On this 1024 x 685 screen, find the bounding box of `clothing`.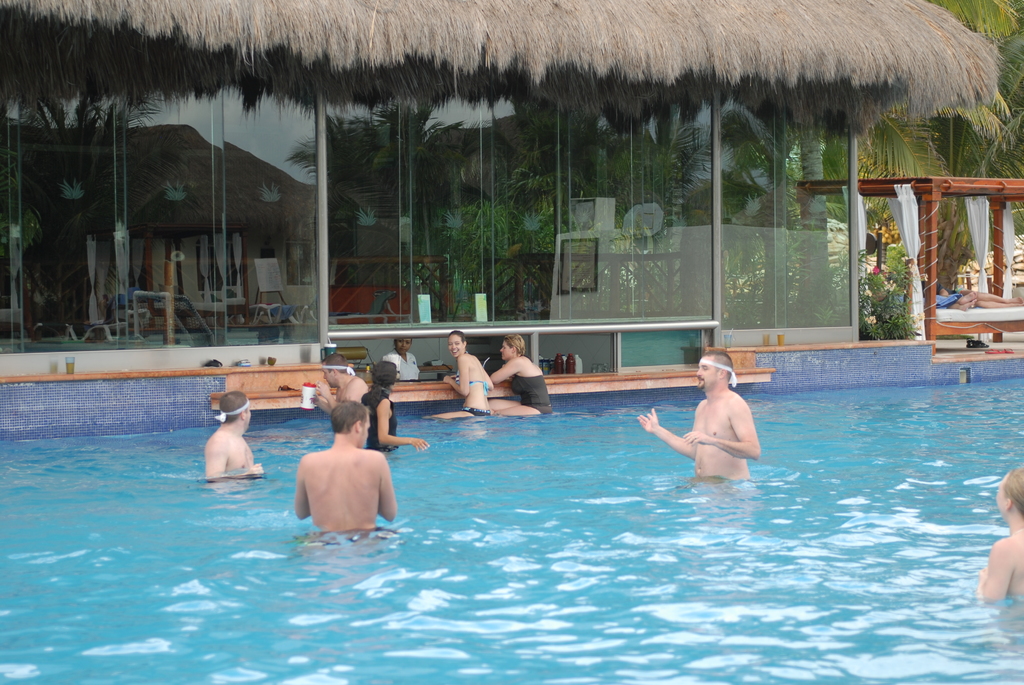
Bounding box: <bbox>470, 381, 487, 393</bbox>.
